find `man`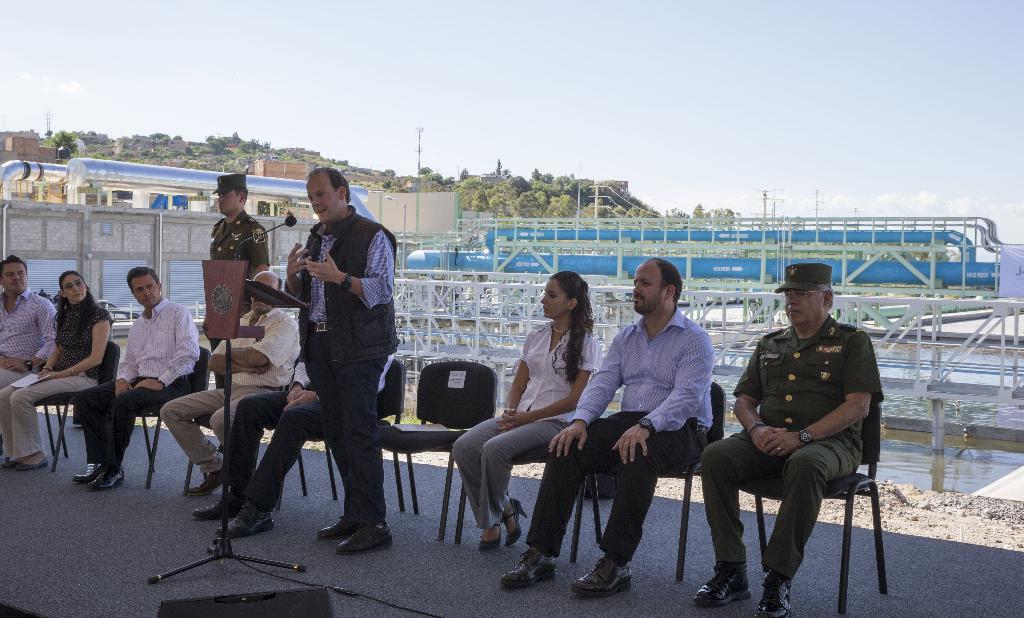
[left=208, top=168, right=270, bottom=273]
